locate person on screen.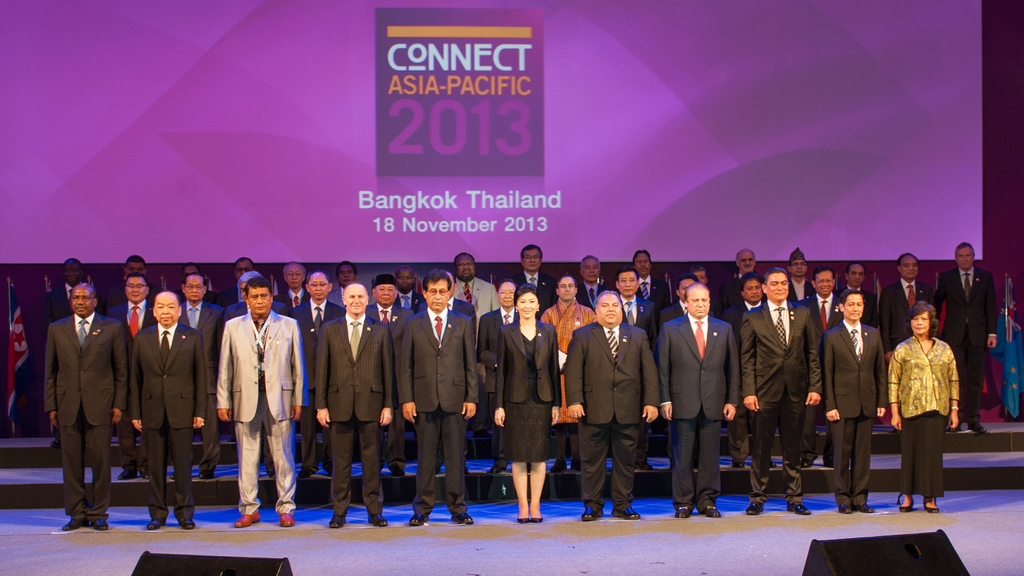
On screen at bbox=[893, 305, 960, 516].
